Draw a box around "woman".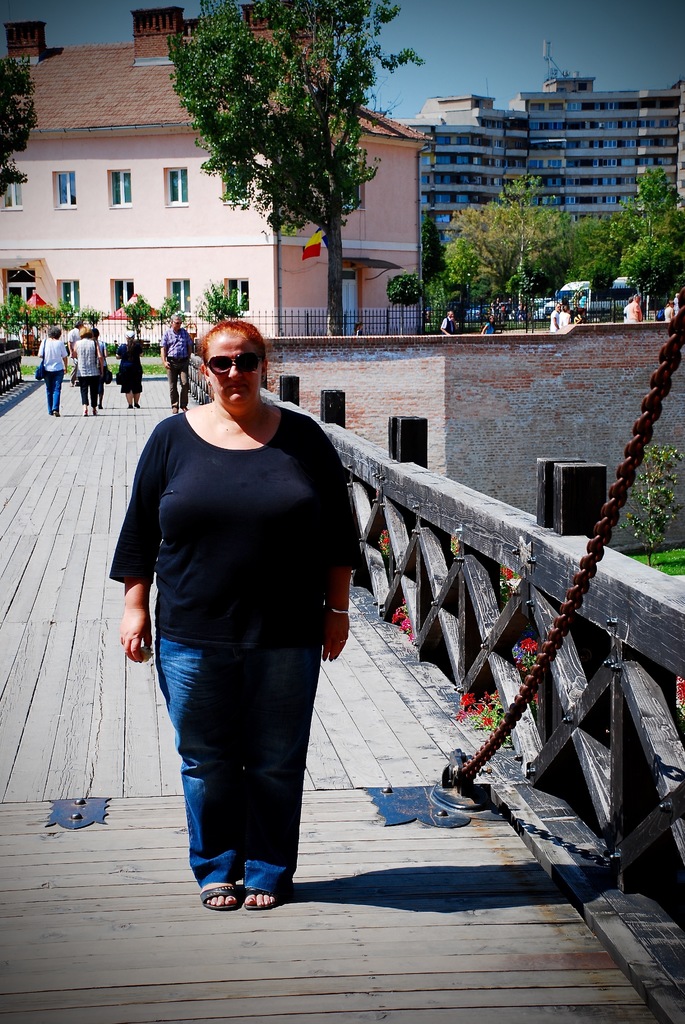
bbox=[557, 301, 570, 331].
